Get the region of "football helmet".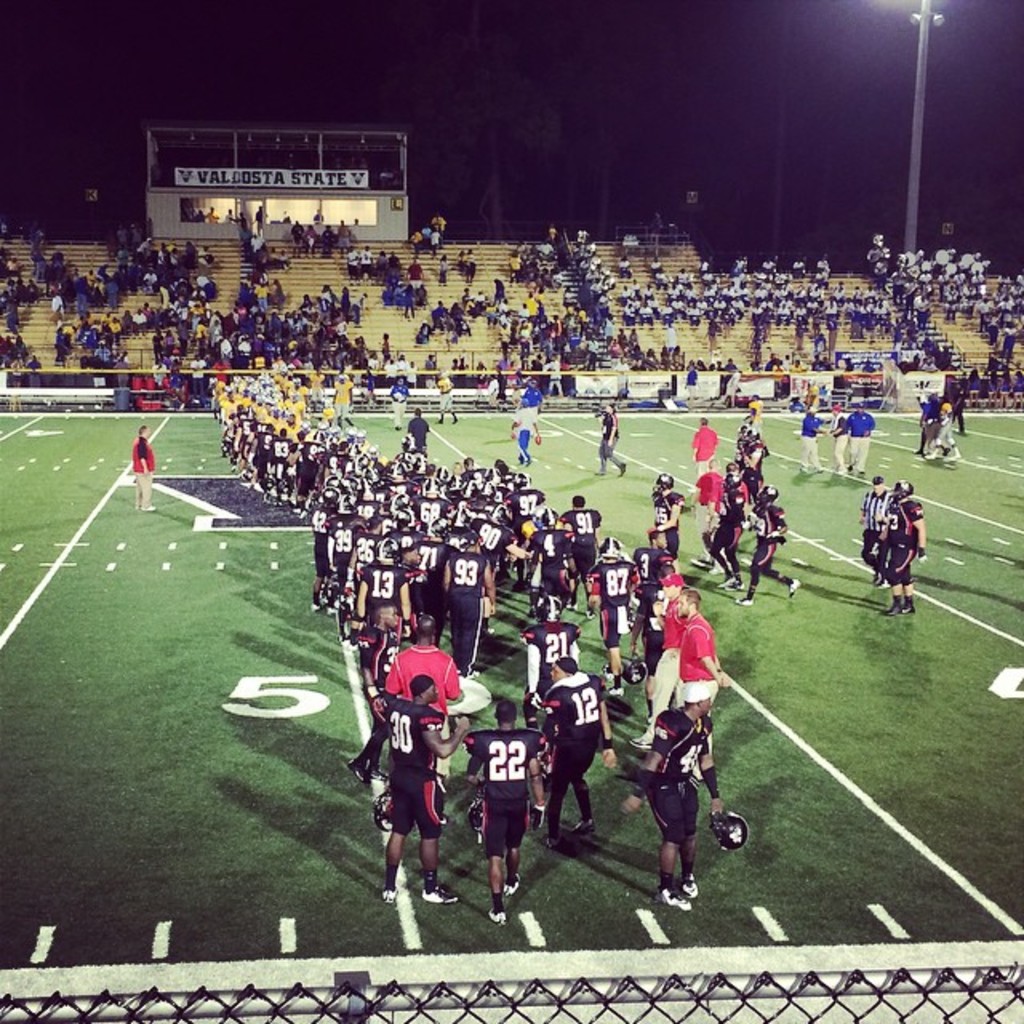
x1=734, y1=424, x2=763, y2=446.
